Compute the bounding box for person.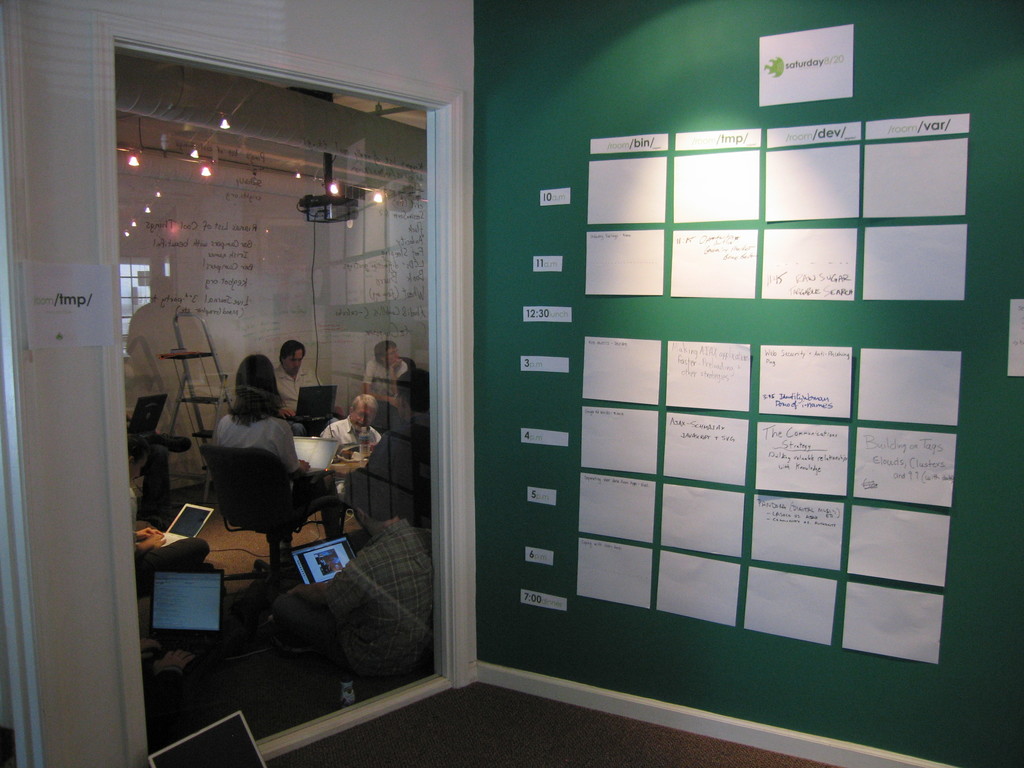
278 339 340 435.
